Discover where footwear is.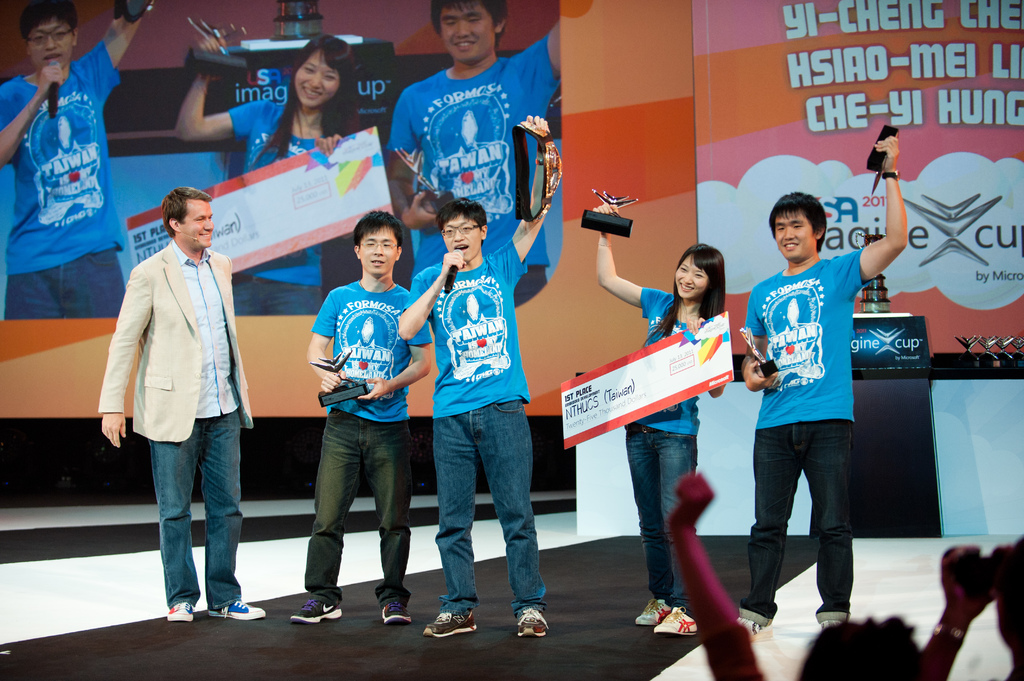
Discovered at [x1=817, y1=607, x2=845, y2=636].
